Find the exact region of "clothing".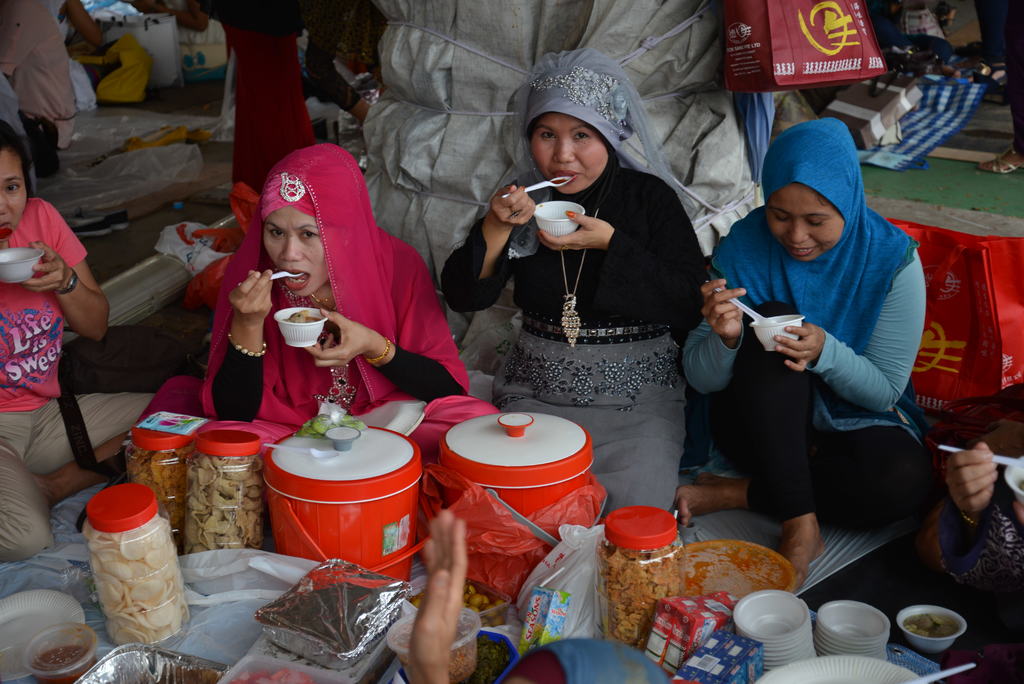
Exact region: x1=0 y1=199 x2=157 y2=557.
